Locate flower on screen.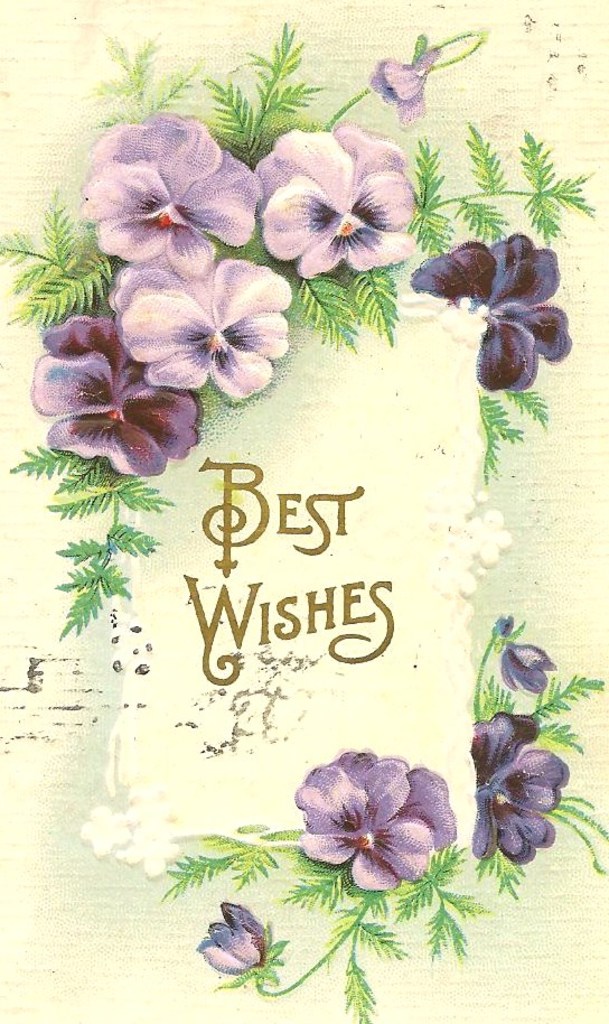
On screen at 124, 259, 294, 412.
